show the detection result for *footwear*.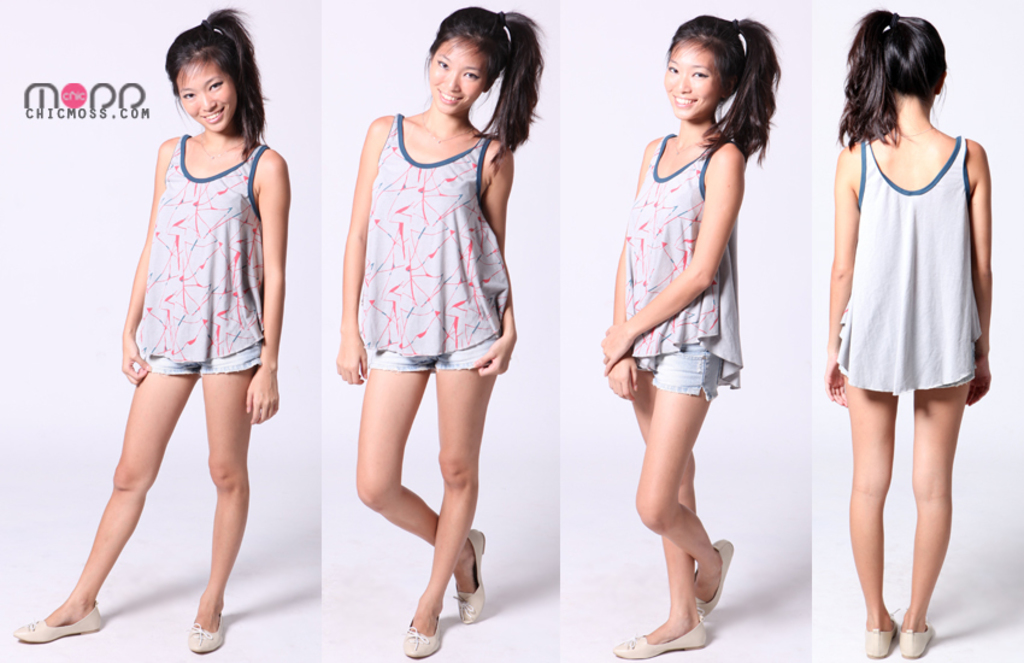
rect(612, 632, 708, 661).
